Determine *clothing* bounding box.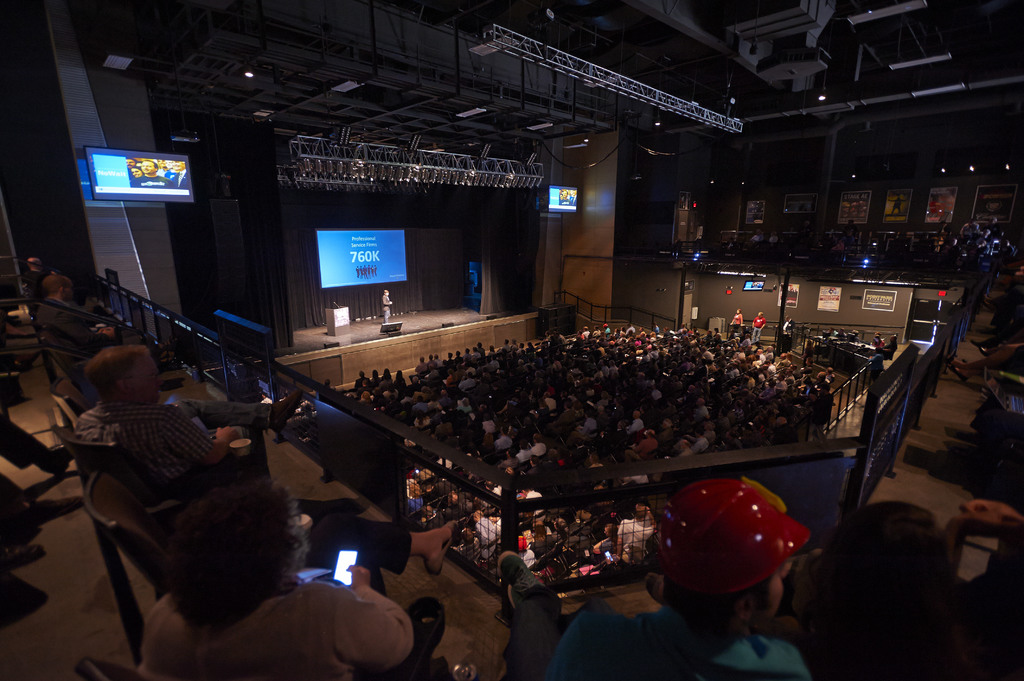
Determined: [x1=131, y1=173, x2=173, y2=186].
